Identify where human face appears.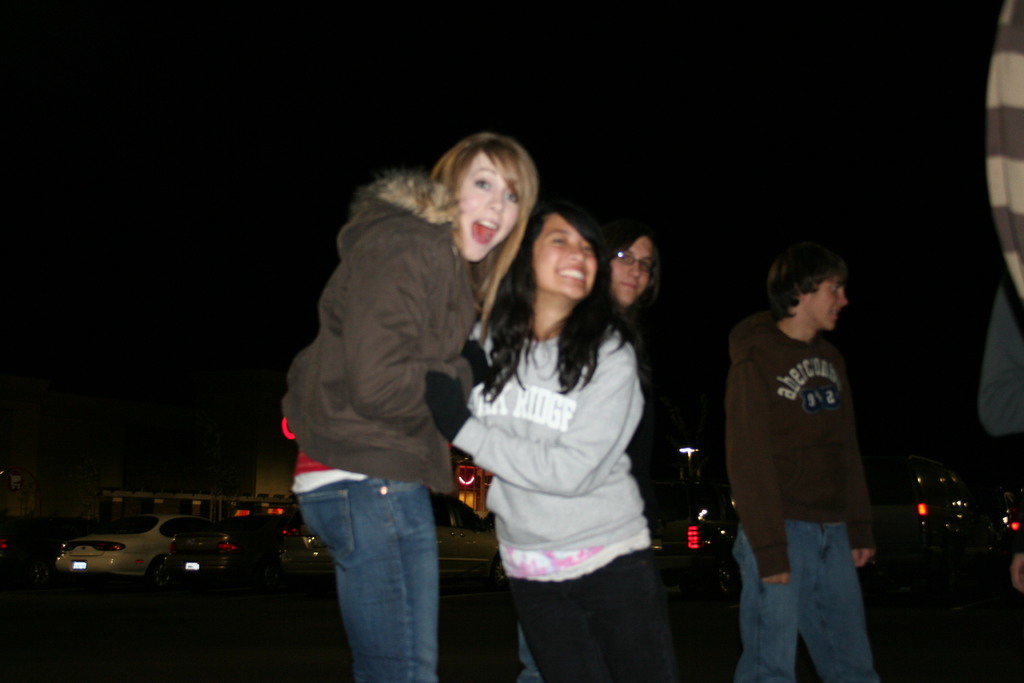
Appears at bbox=(806, 276, 846, 329).
